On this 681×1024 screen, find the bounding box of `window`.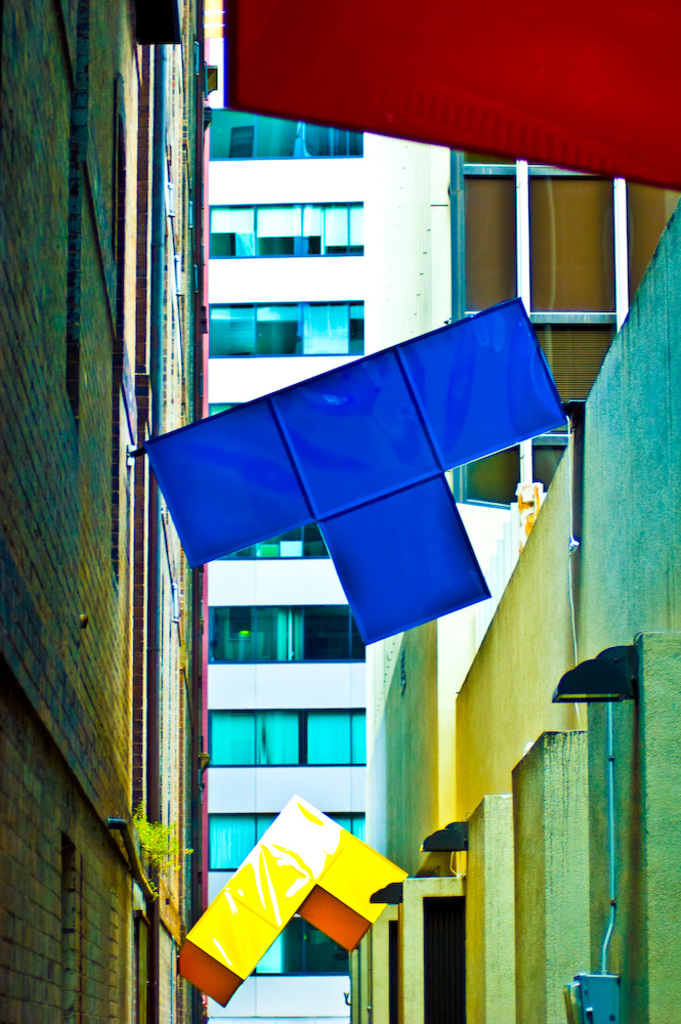
Bounding box: {"left": 195, "top": 606, "right": 358, "bottom": 669}.
